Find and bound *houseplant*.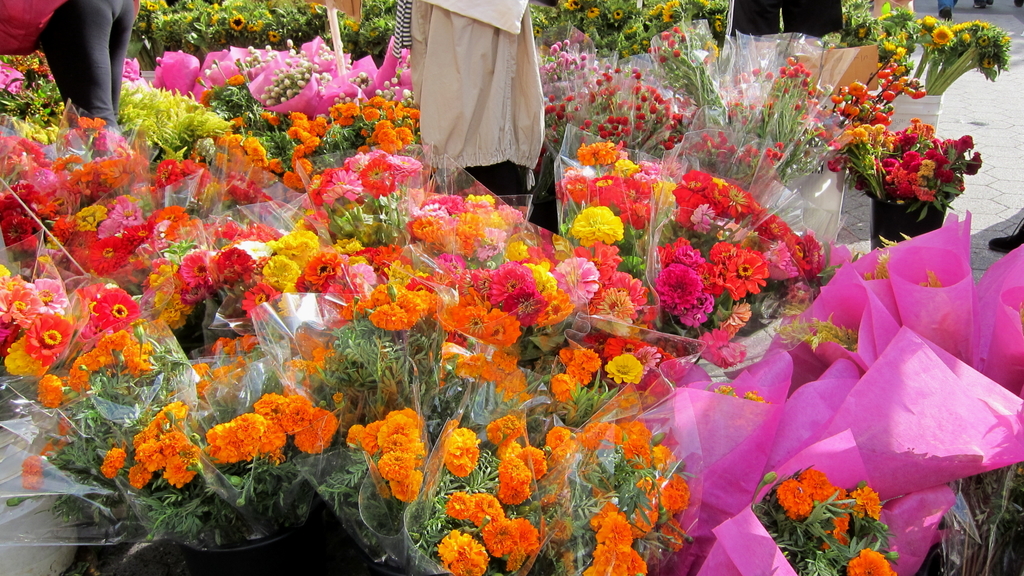
Bound: <bbox>823, 117, 980, 256</bbox>.
